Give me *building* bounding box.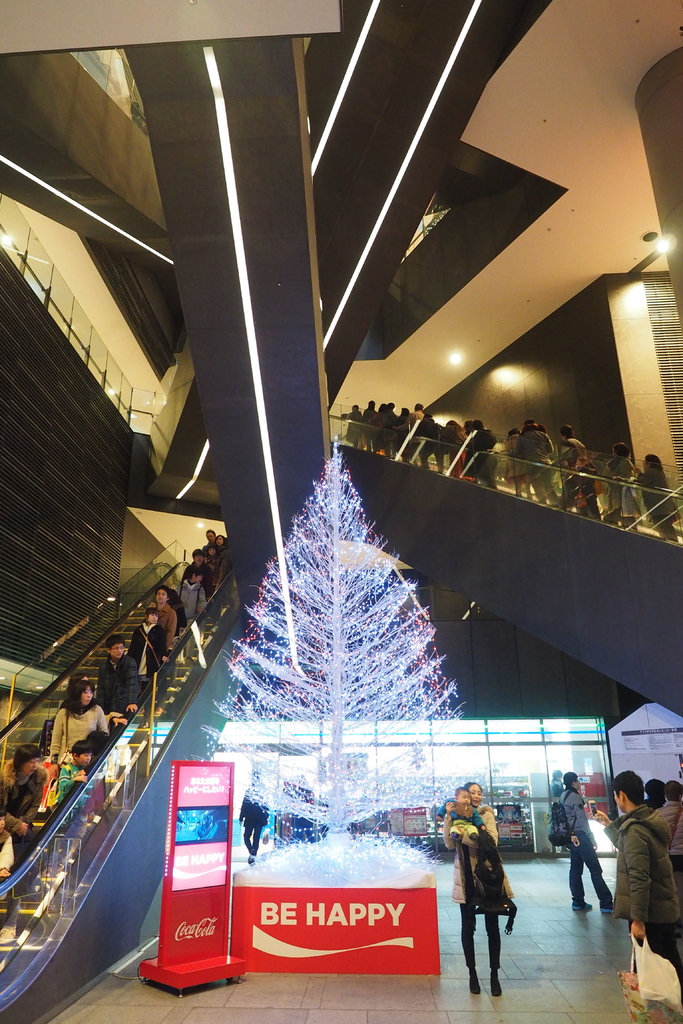
<region>0, 0, 682, 1023</region>.
